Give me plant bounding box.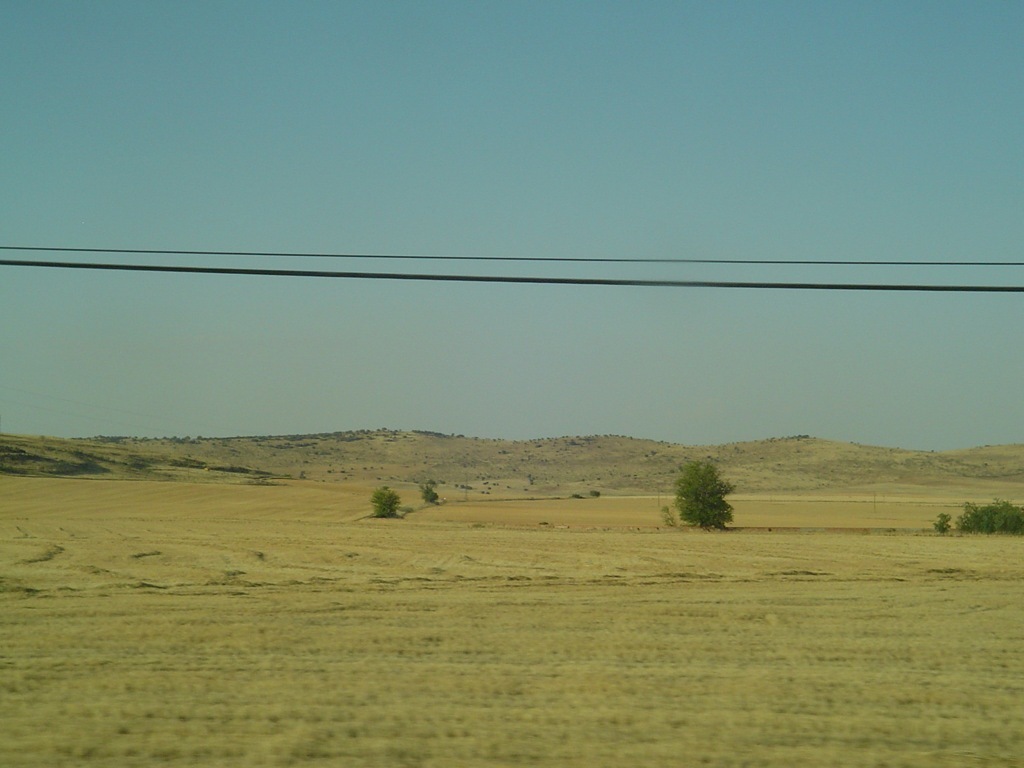
{"left": 591, "top": 489, "right": 604, "bottom": 500}.
